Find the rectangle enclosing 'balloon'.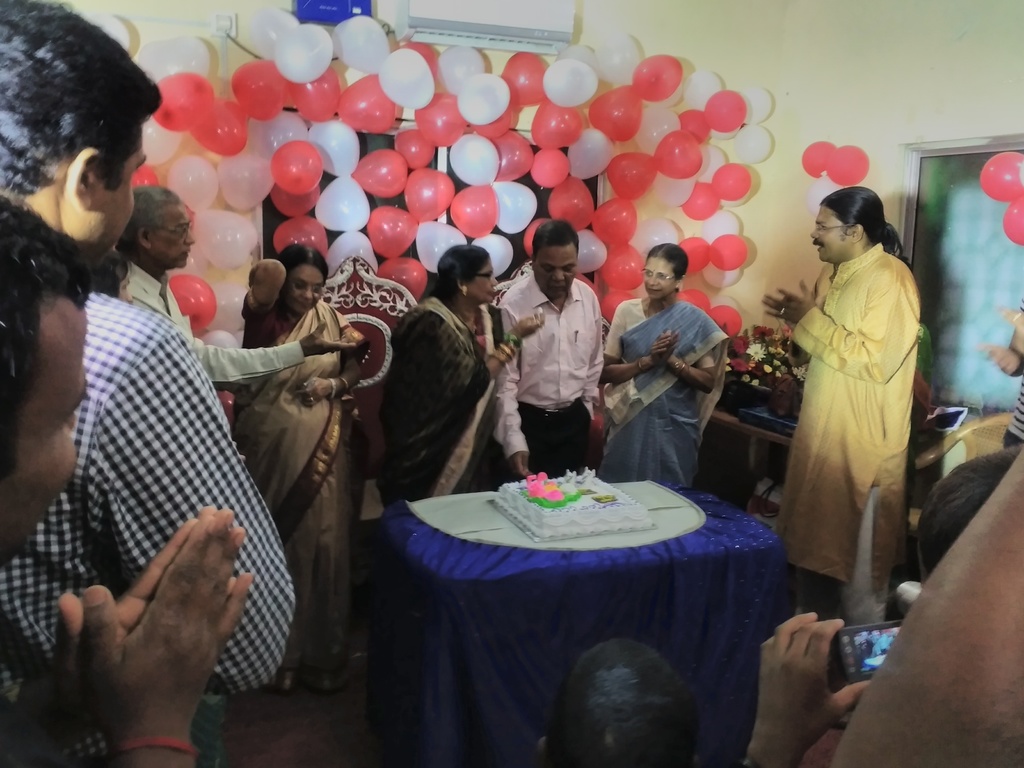
crop(675, 289, 712, 316).
